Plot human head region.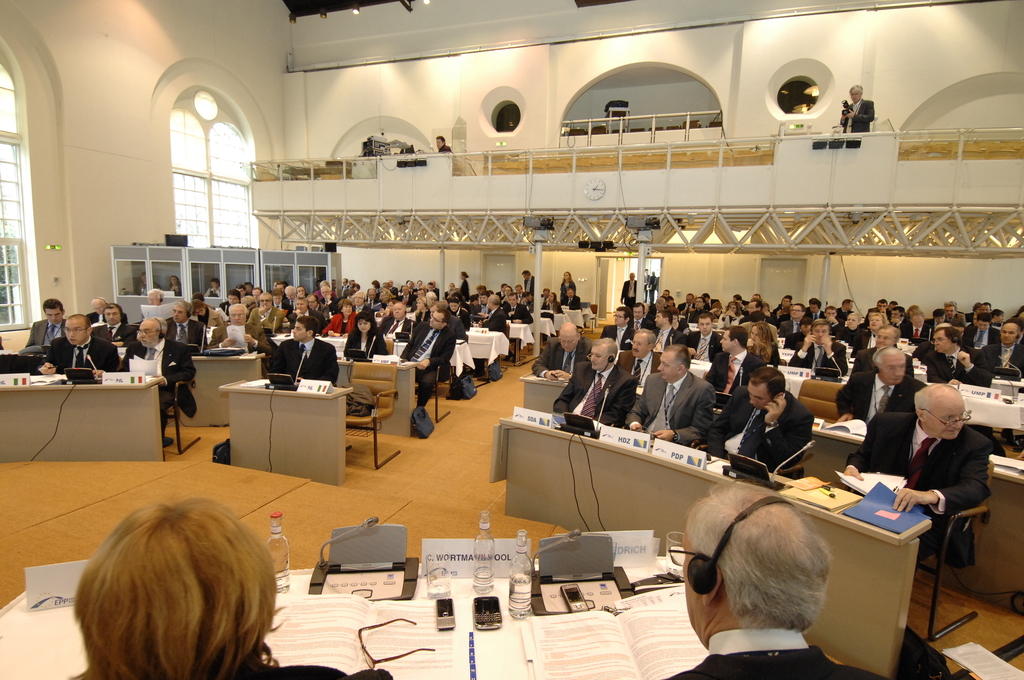
Plotted at 746:366:785:413.
